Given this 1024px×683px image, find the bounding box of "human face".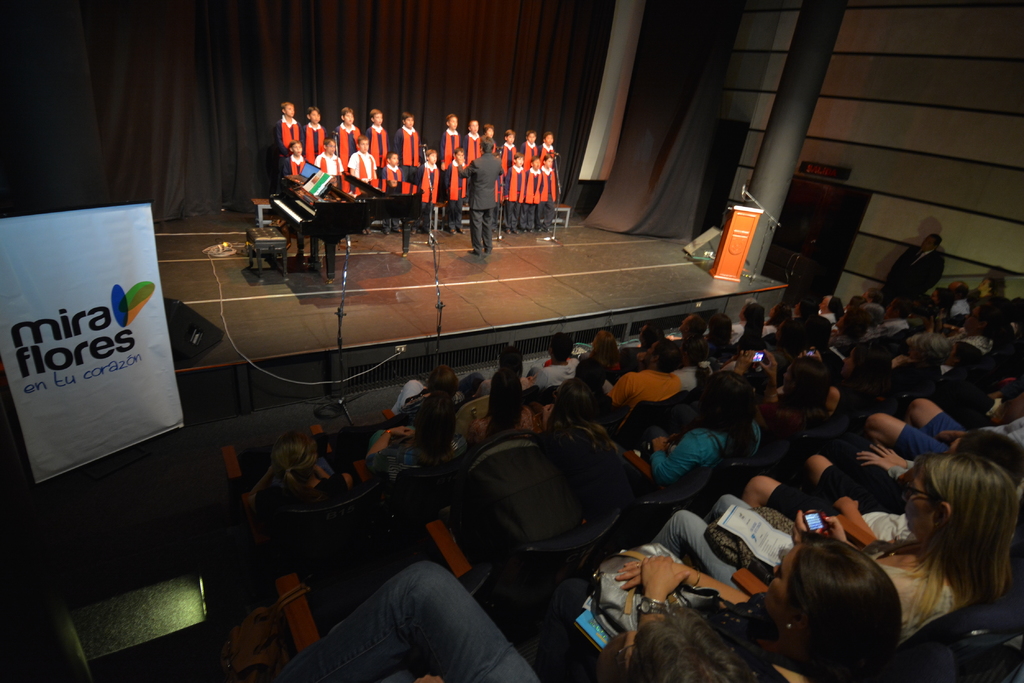
343 112 353 122.
